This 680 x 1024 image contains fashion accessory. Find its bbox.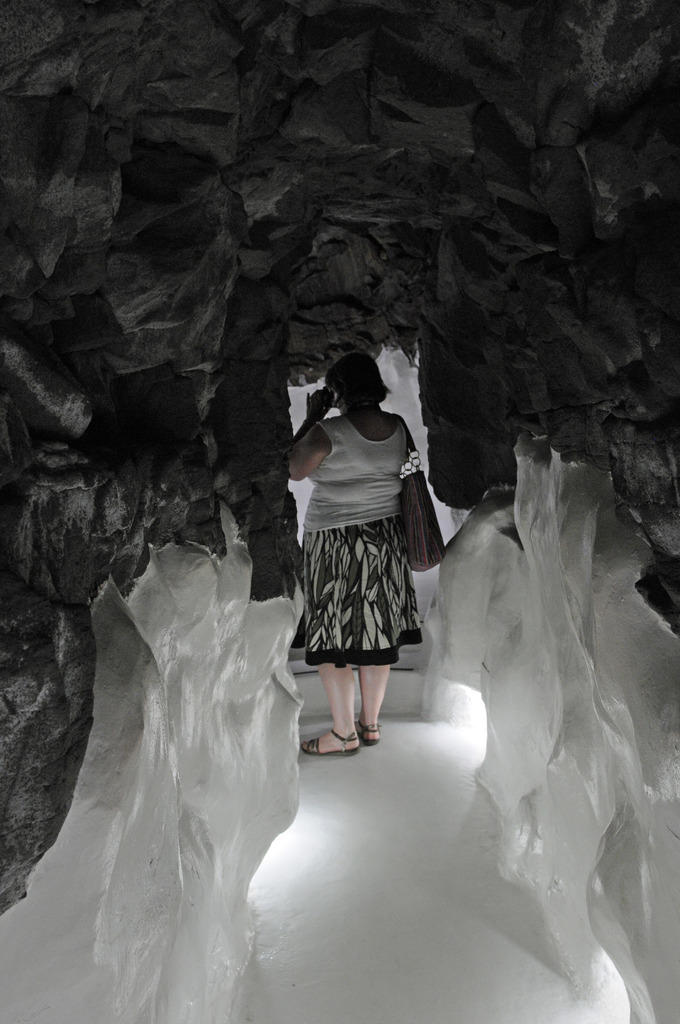
302:722:363:760.
